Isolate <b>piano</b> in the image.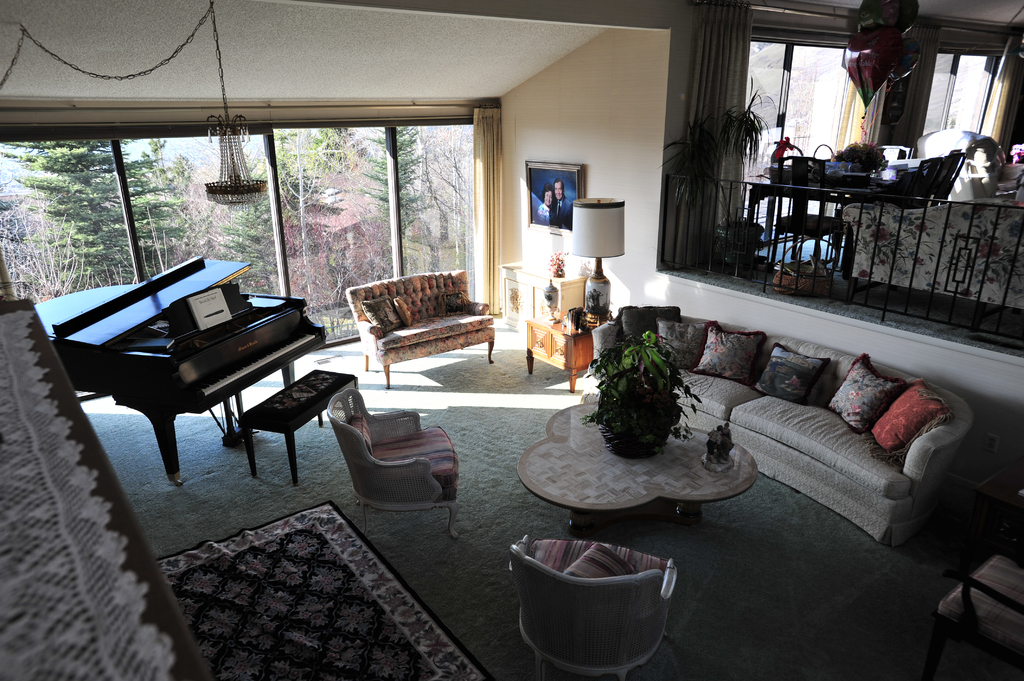
Isolated region: <box>8,244,326,499</box>.
